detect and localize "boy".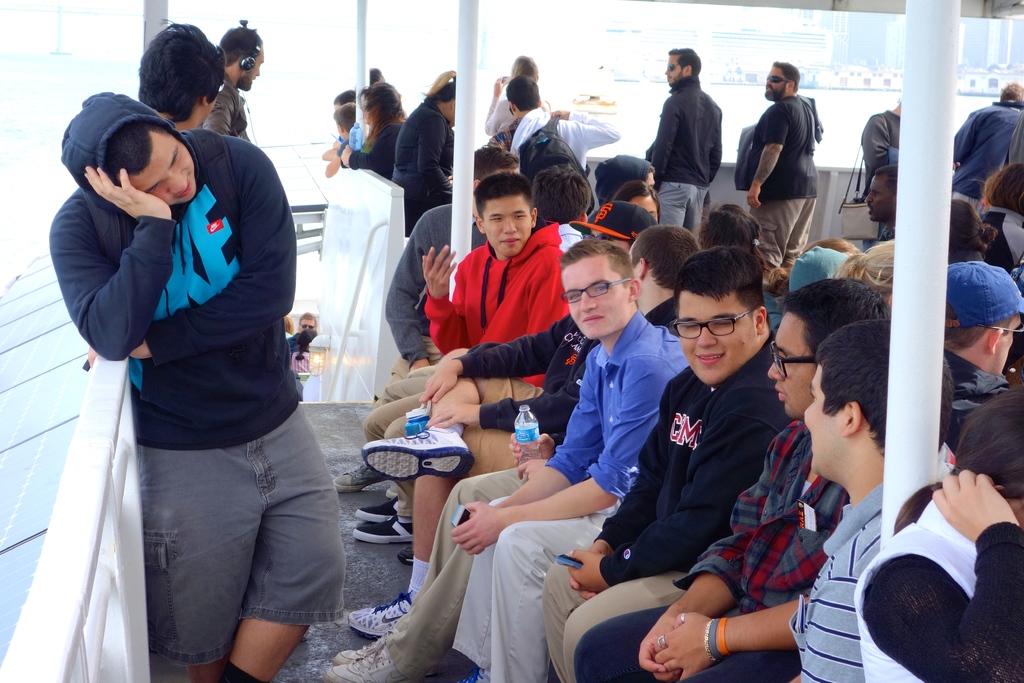
Localized at [360,172,569,567].
